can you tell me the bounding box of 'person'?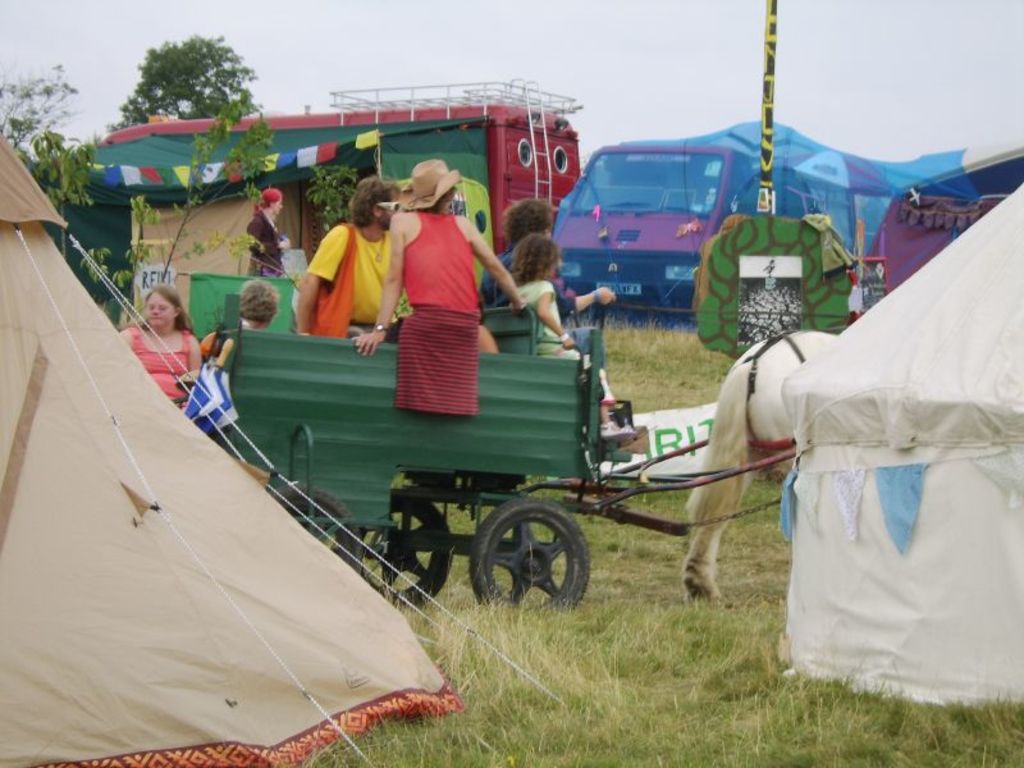
502/234/628/480.
